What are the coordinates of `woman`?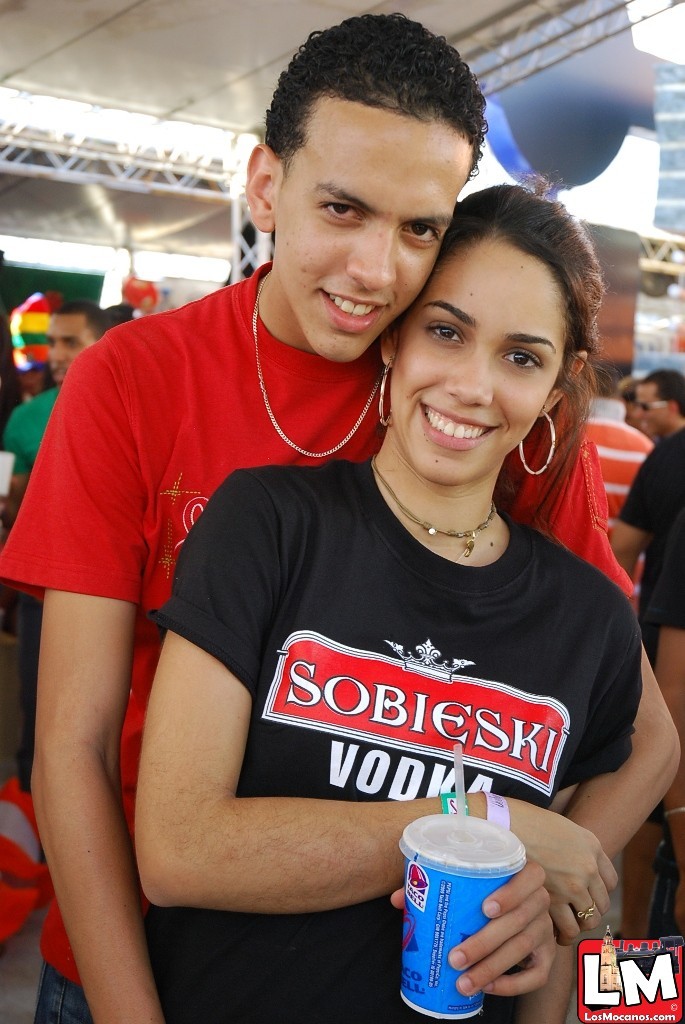
select_region(119, 102, 663, 974).
